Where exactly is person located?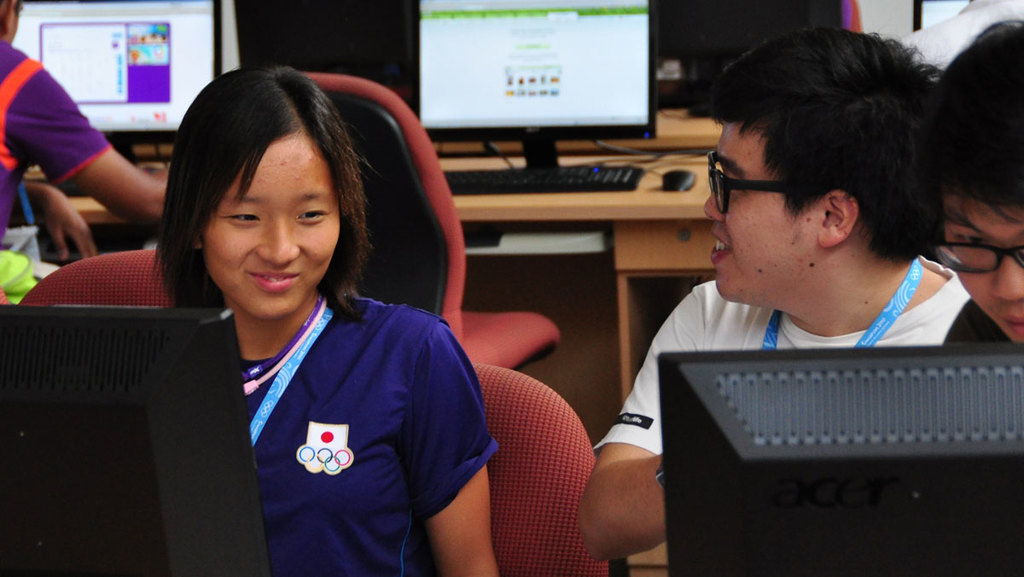
Its bounding box is [x1=144, y1=65, x2=503, y2=576].
